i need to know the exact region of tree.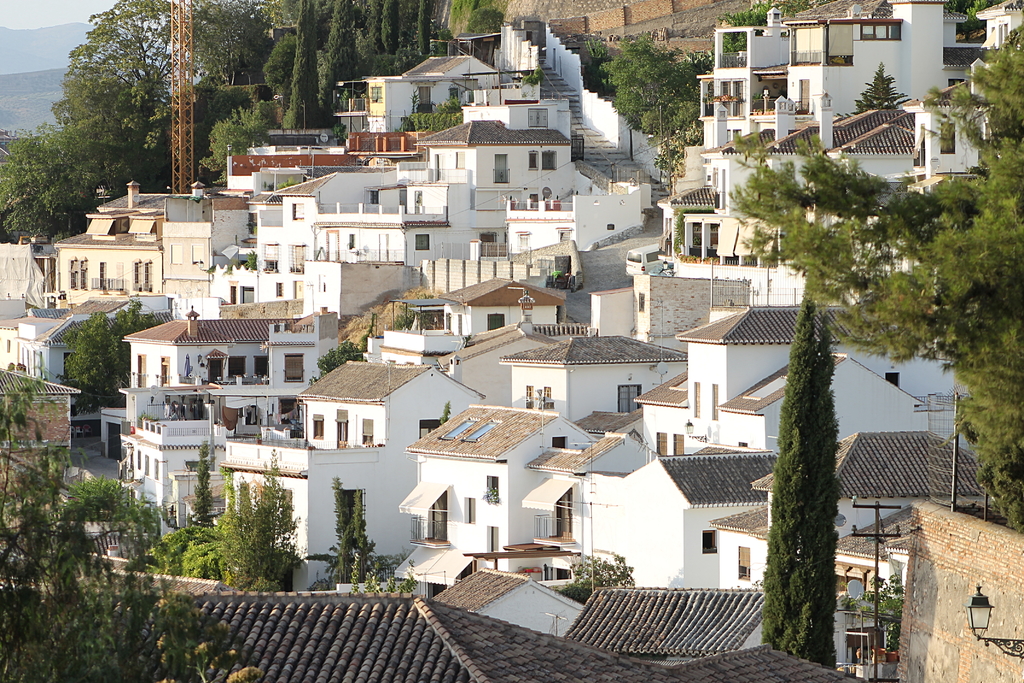
Region: locate(602, 0, 796, 189).
